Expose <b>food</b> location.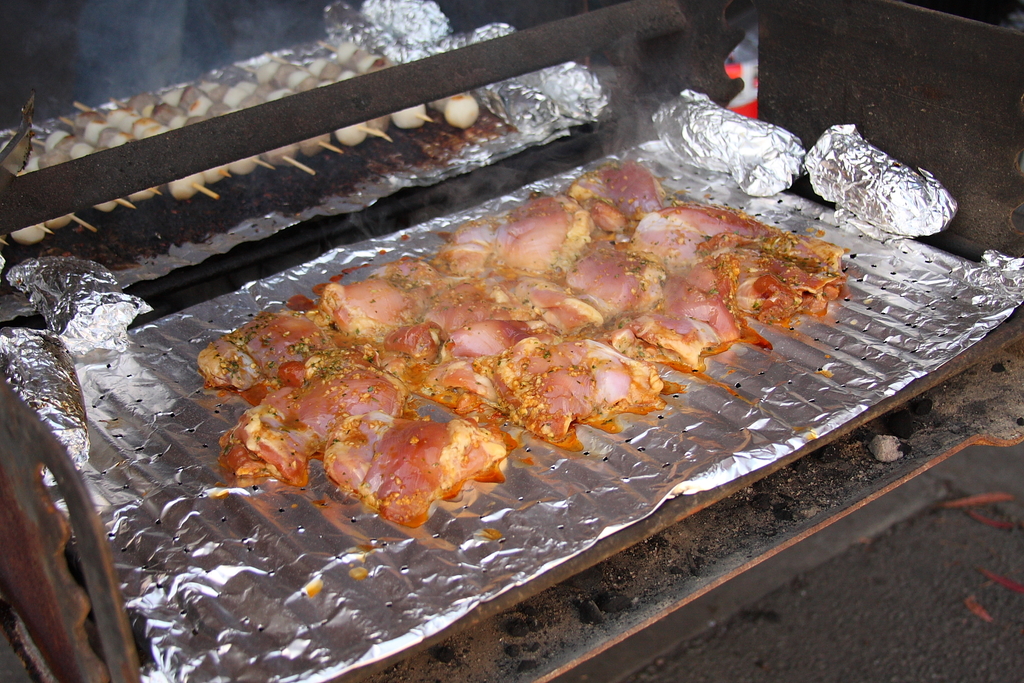
Exposed at 193:164:851:534.
